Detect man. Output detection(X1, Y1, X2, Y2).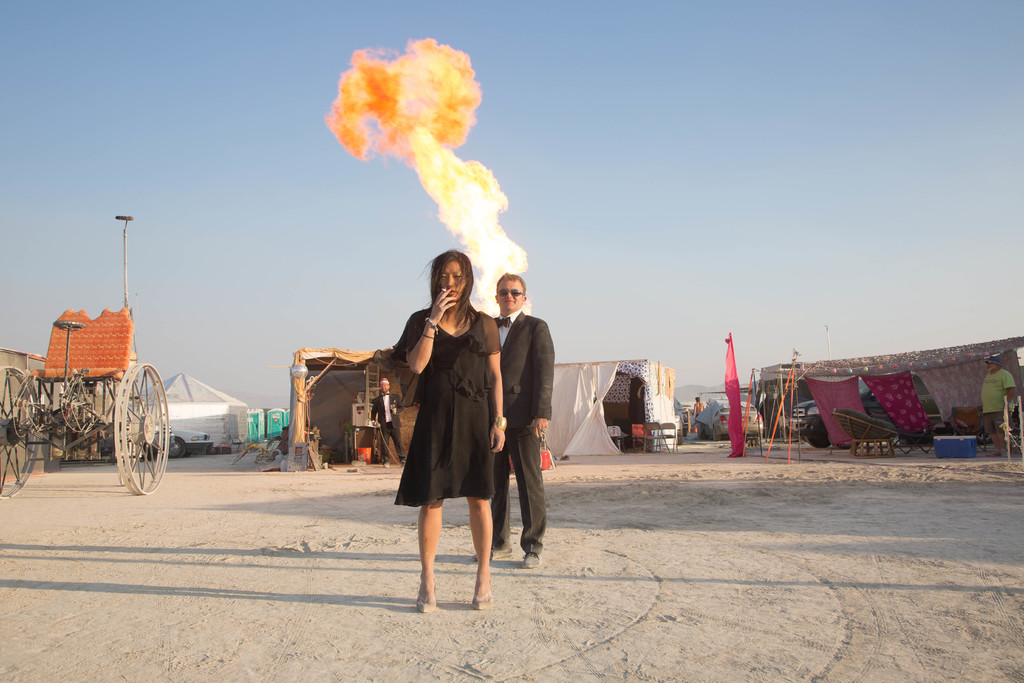
detection(698, 395, 706, 418).
